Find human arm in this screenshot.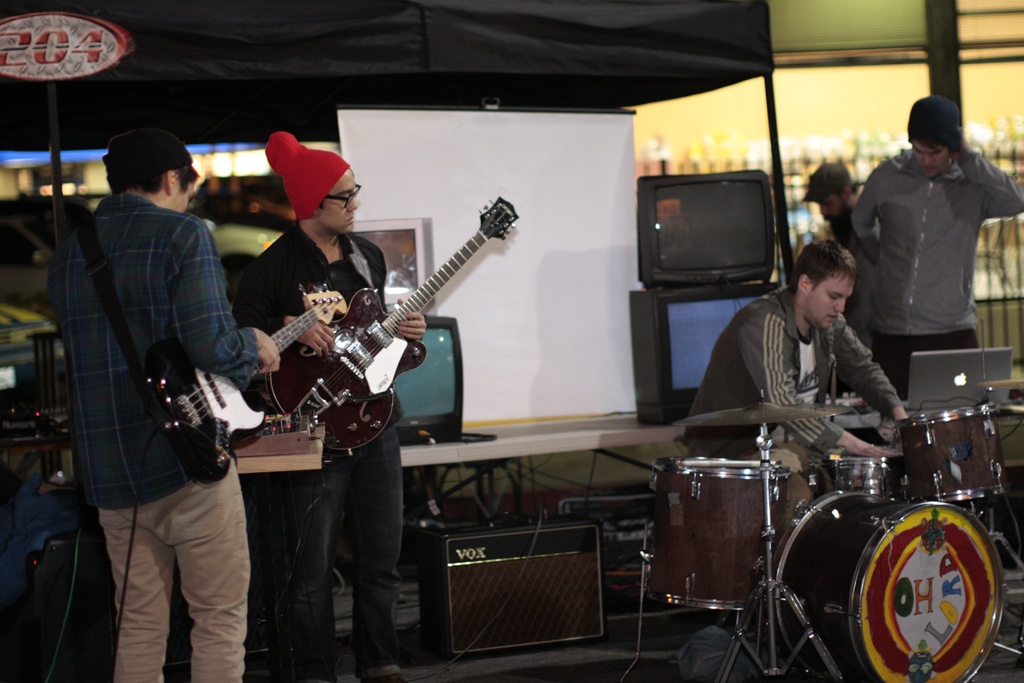
The bounding box for human arm is x1=831, y1=317, x2=909, y2=425.
